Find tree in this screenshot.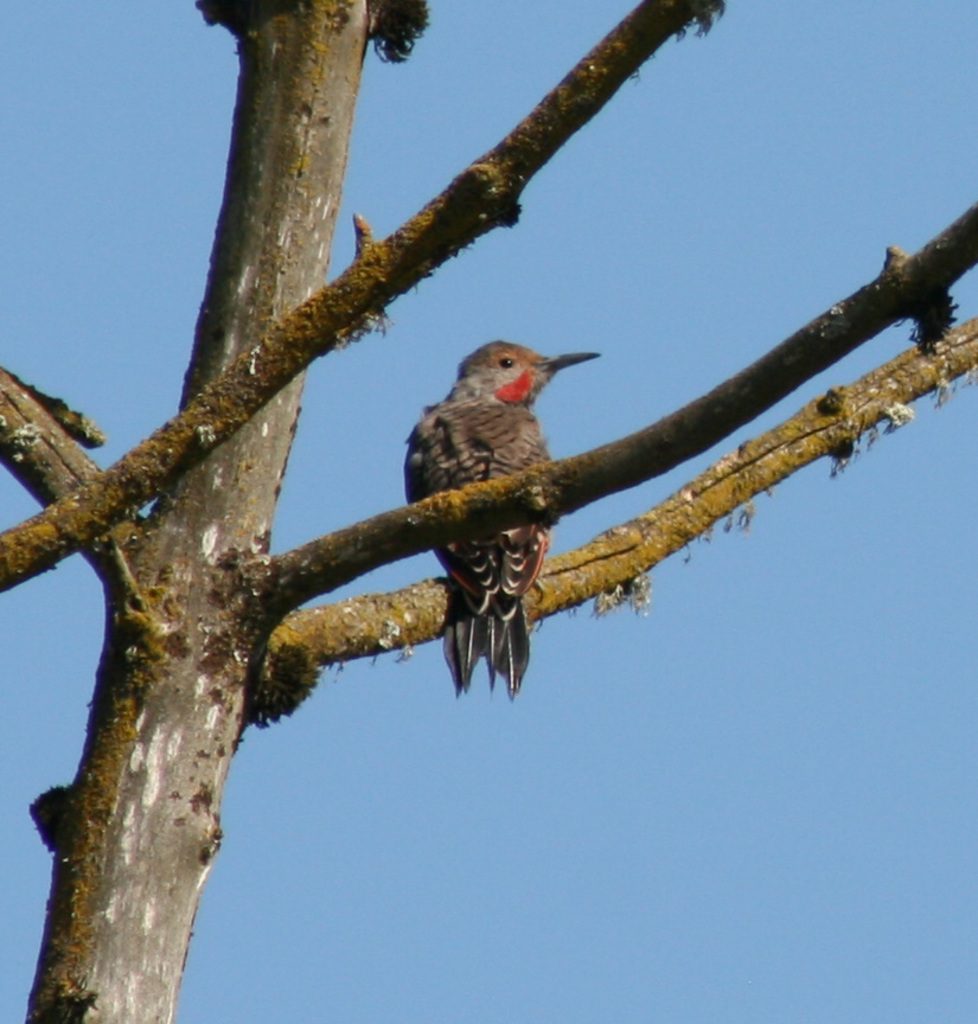
The bounding box for tree is crop(0, 37, 970, 969).
